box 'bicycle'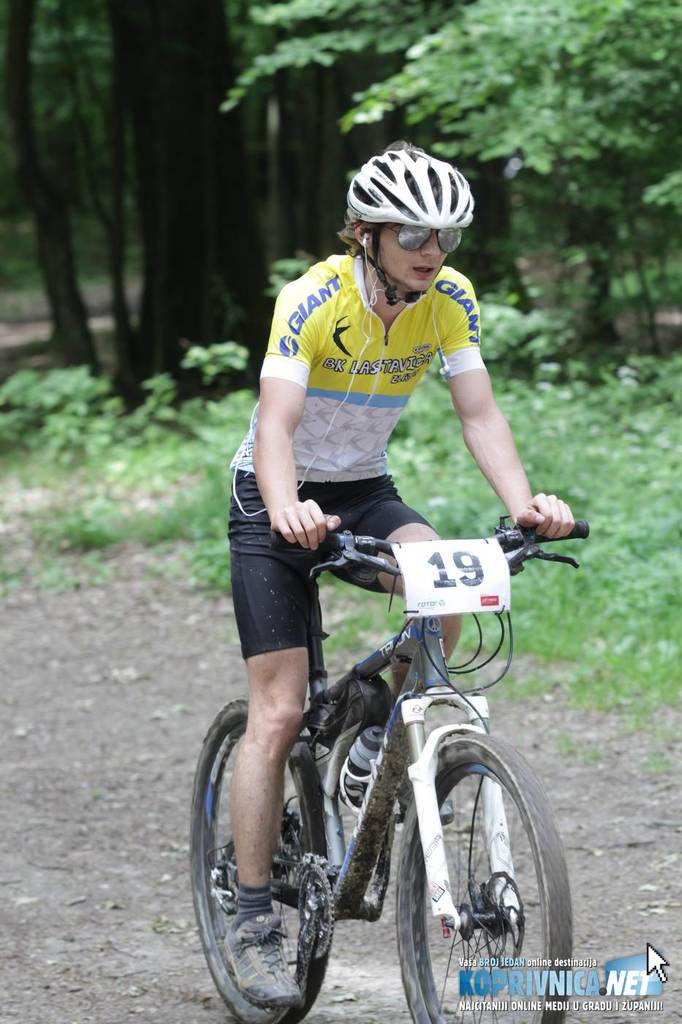
rect(188, 500, 595, 1023)
